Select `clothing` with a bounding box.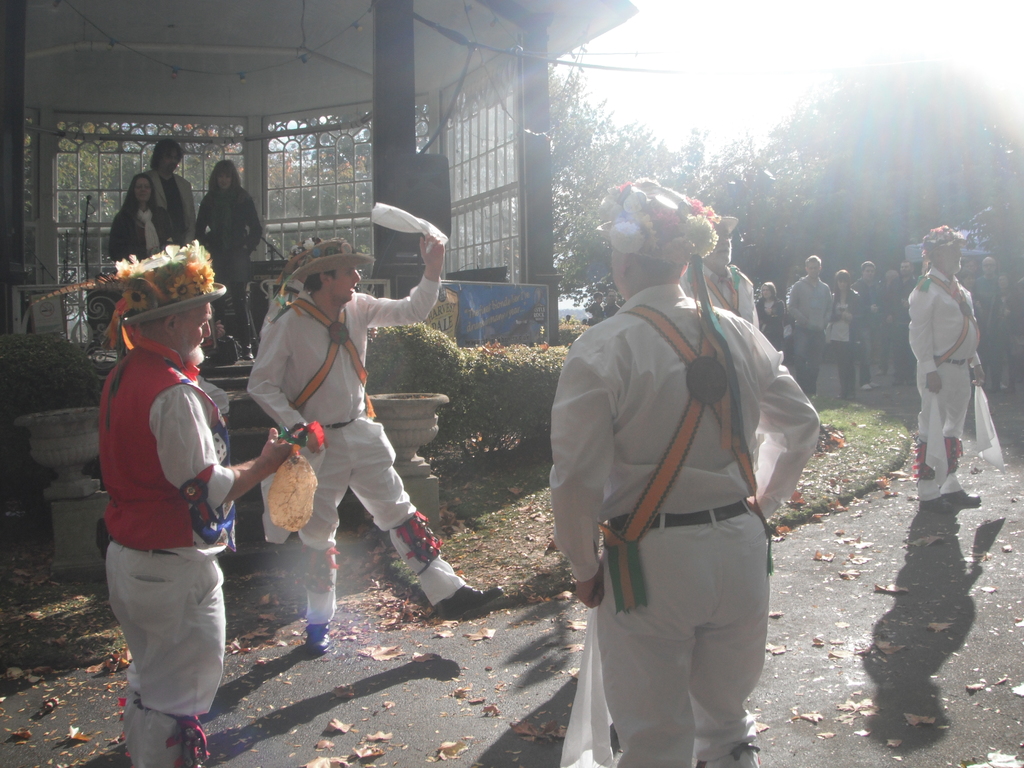
(245, 280, 437, 442).
